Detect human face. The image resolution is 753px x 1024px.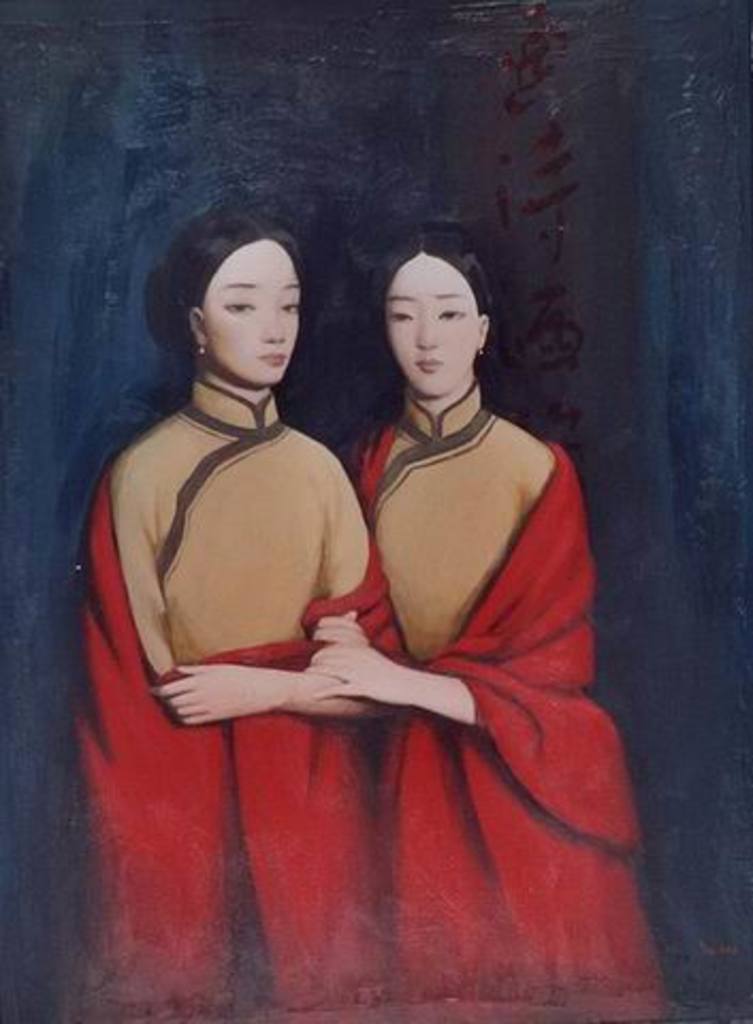
crop(215, 243, 301, 382).
